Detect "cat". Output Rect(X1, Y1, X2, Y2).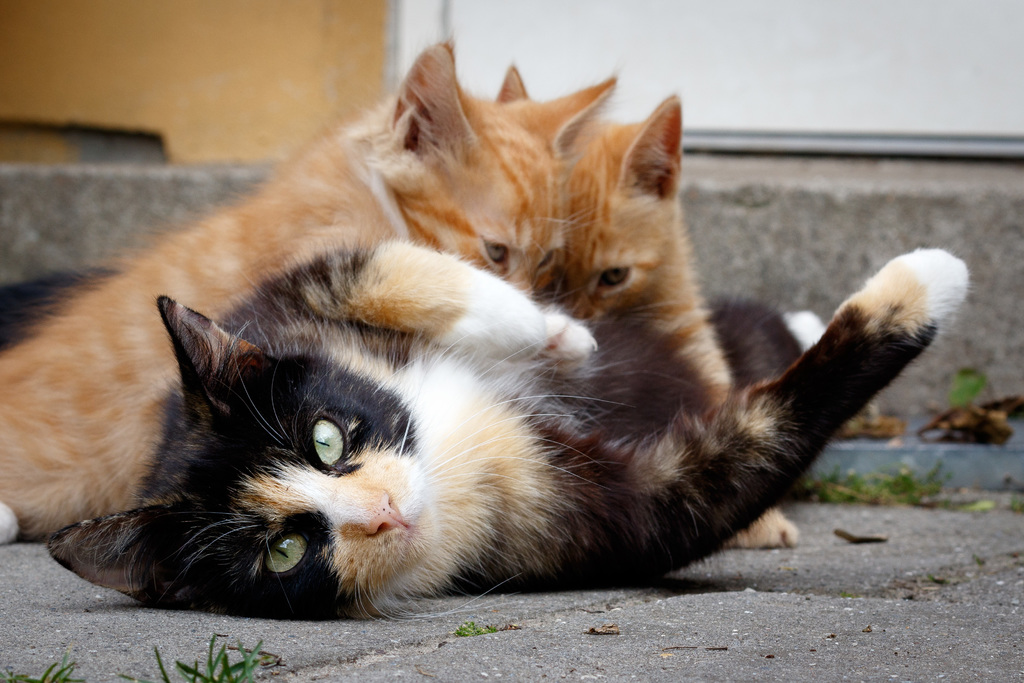
Rect(47, 233, 972, 635).
